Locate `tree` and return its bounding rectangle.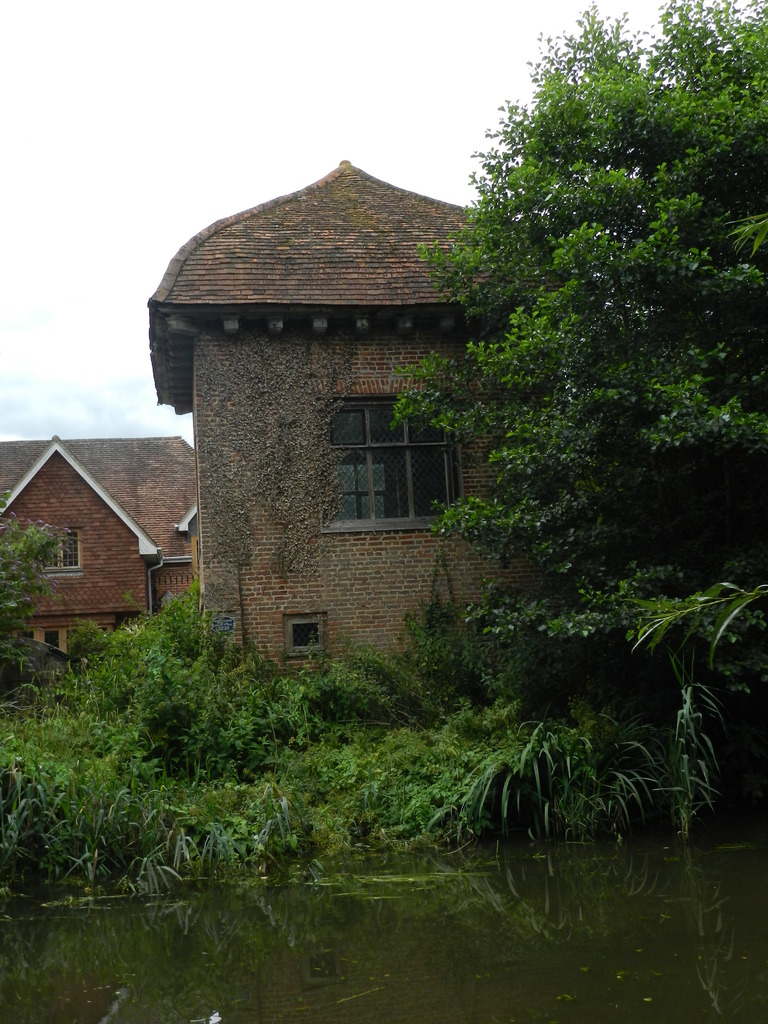
locate(0, 485, 61, 707).
